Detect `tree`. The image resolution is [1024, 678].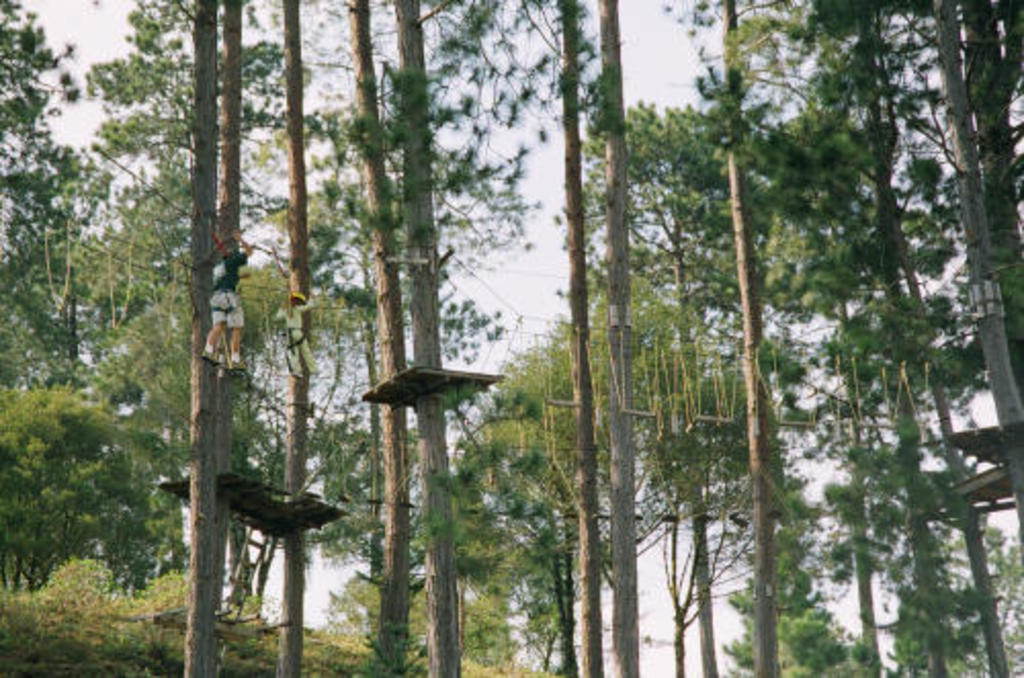
<bbox>166, 0, 244, 676</bbox>.
